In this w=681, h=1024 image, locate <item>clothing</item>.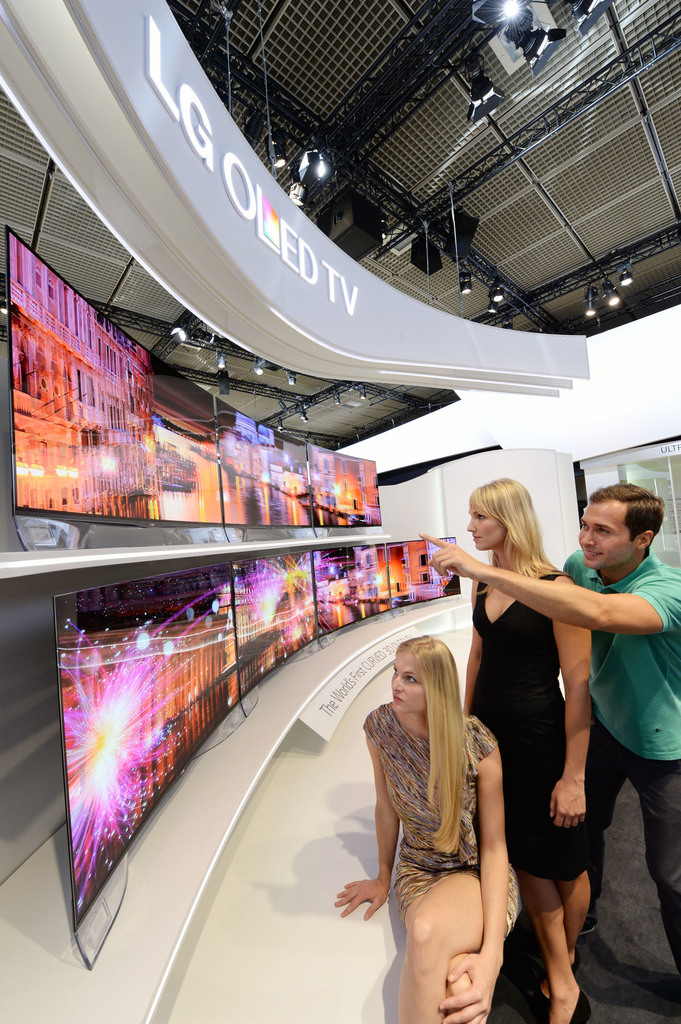
Bounding box: region(574, 727, 679, 975).
